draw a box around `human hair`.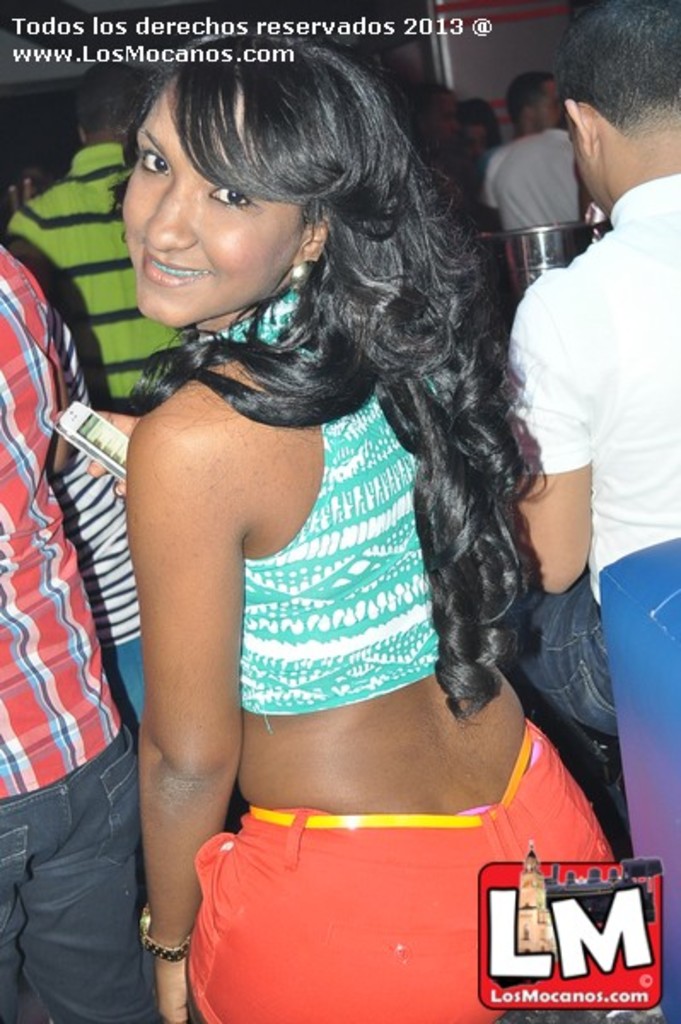
463, 101, 507, 148.
